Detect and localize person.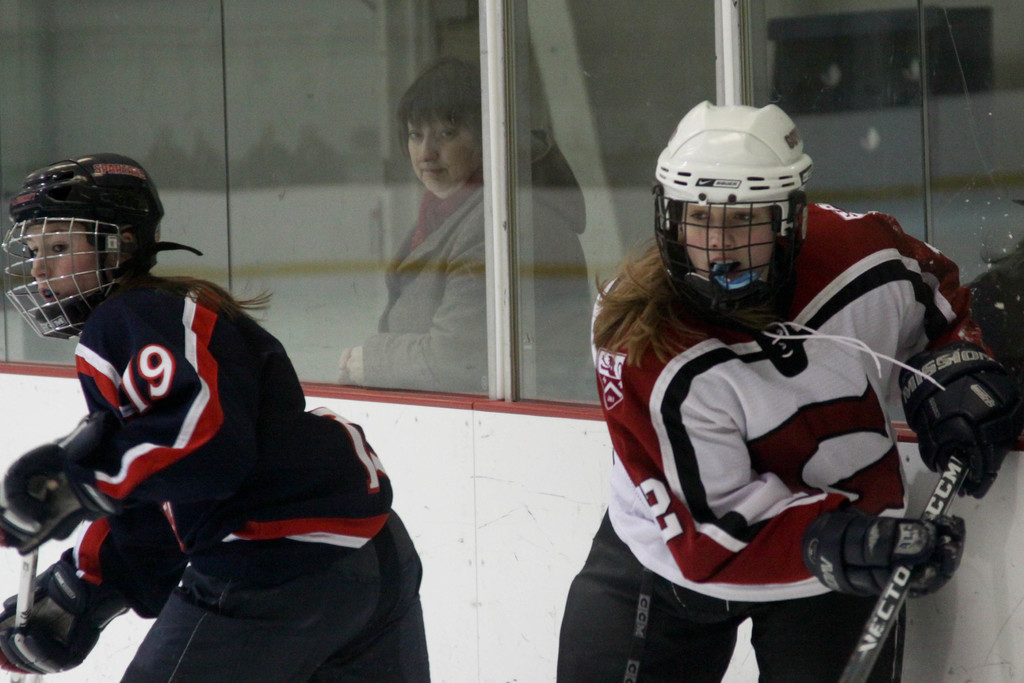
Localized at <box>0,151,430,682</box>.
